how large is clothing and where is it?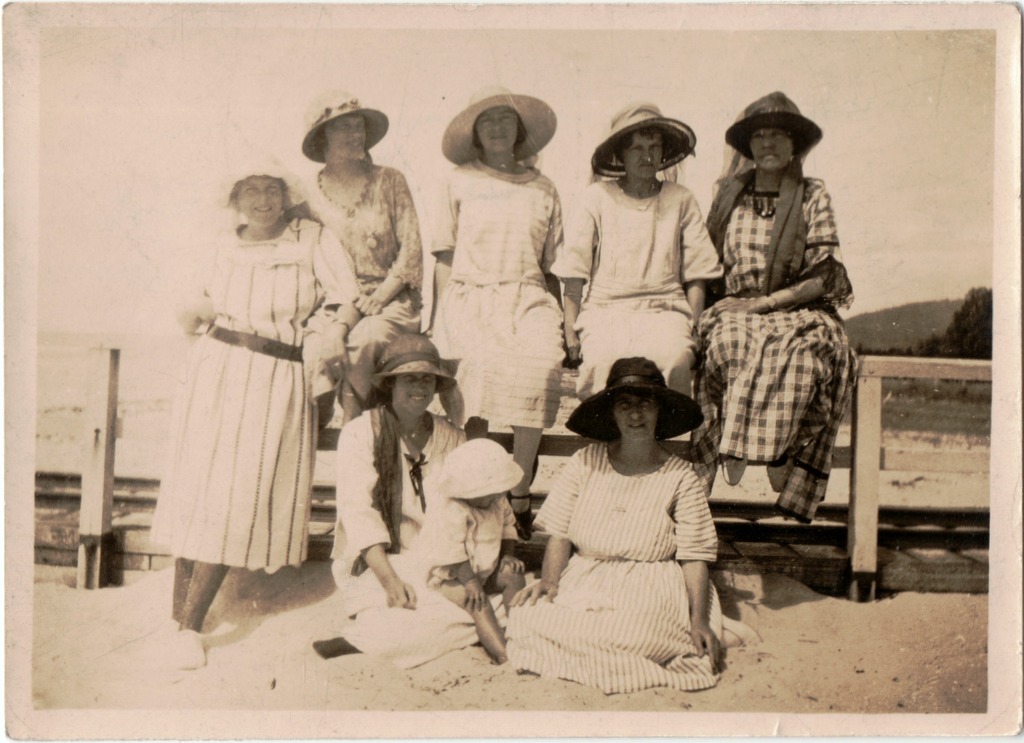
Bounding box: [x1=691, y1=162, x2=856, y2=531].
